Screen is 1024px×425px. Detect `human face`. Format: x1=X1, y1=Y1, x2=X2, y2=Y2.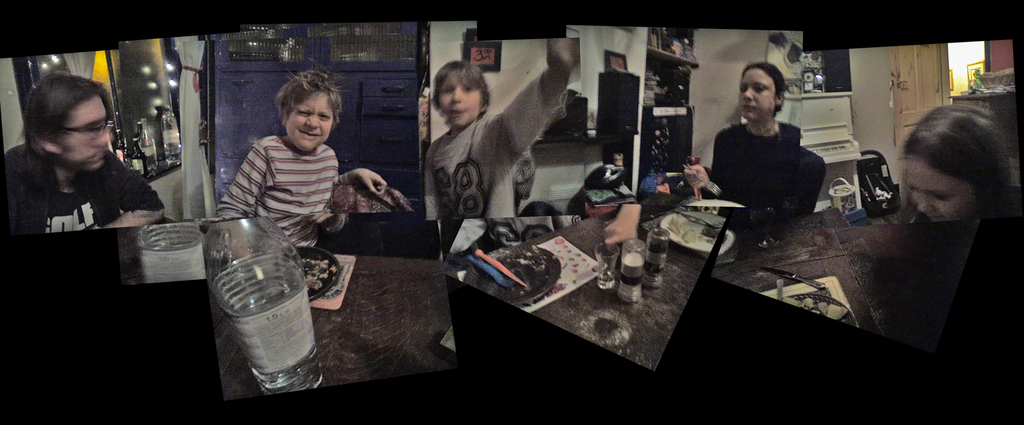
x1=904, y1=158, x2=971, y2=217.
